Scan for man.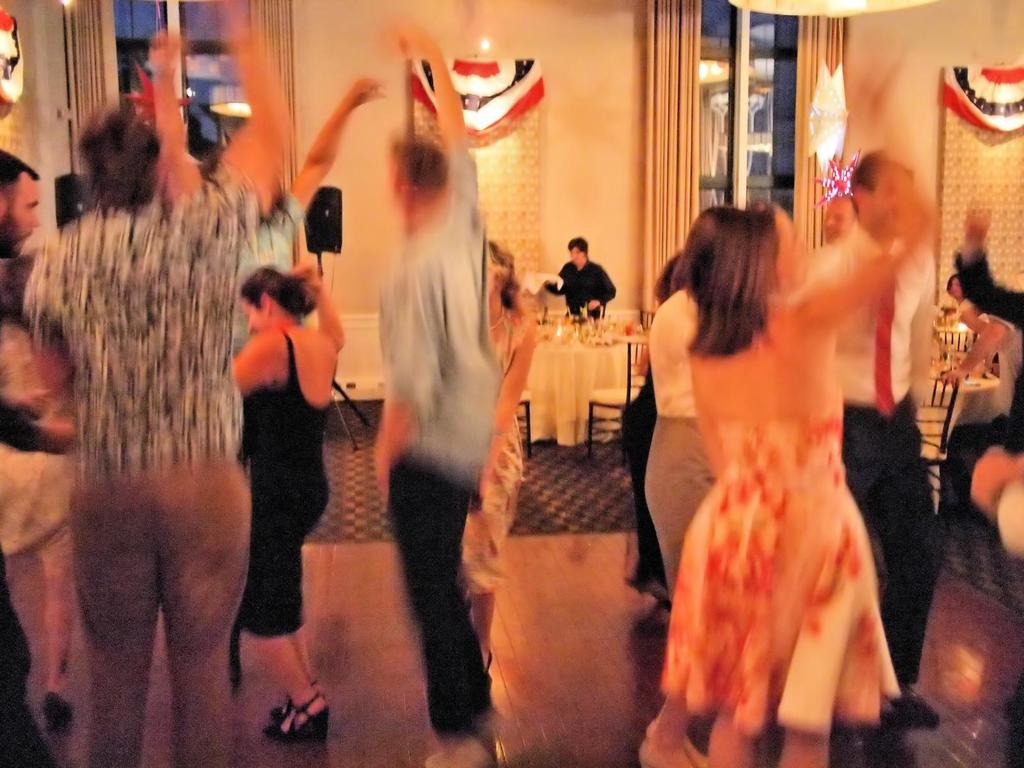
Scan result: 340, 113, 522, 750.
